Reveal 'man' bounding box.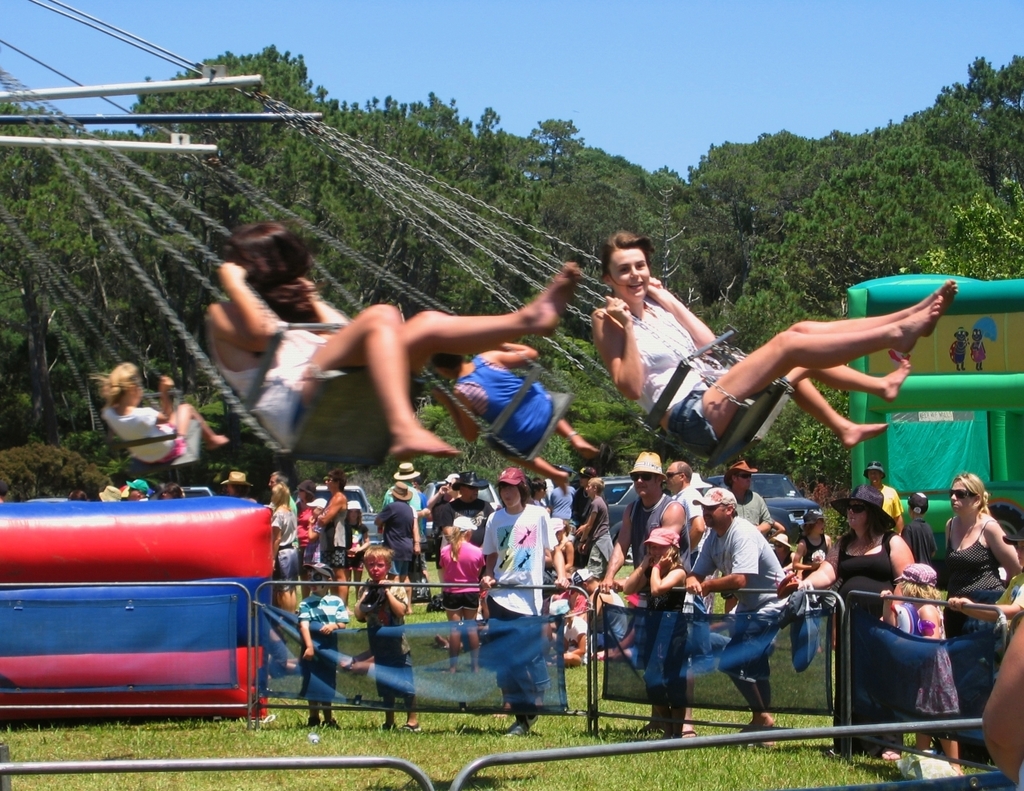
Revealed: box(310, 465, 348, 618).
